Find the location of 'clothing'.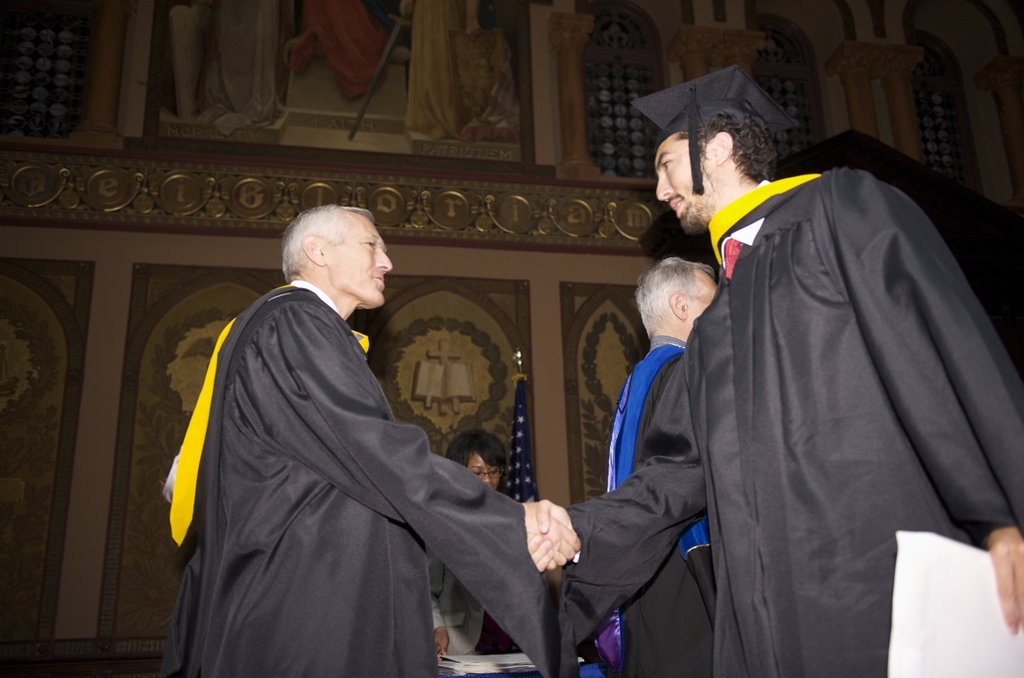
Location: box=[157, 273, 580, 677].
